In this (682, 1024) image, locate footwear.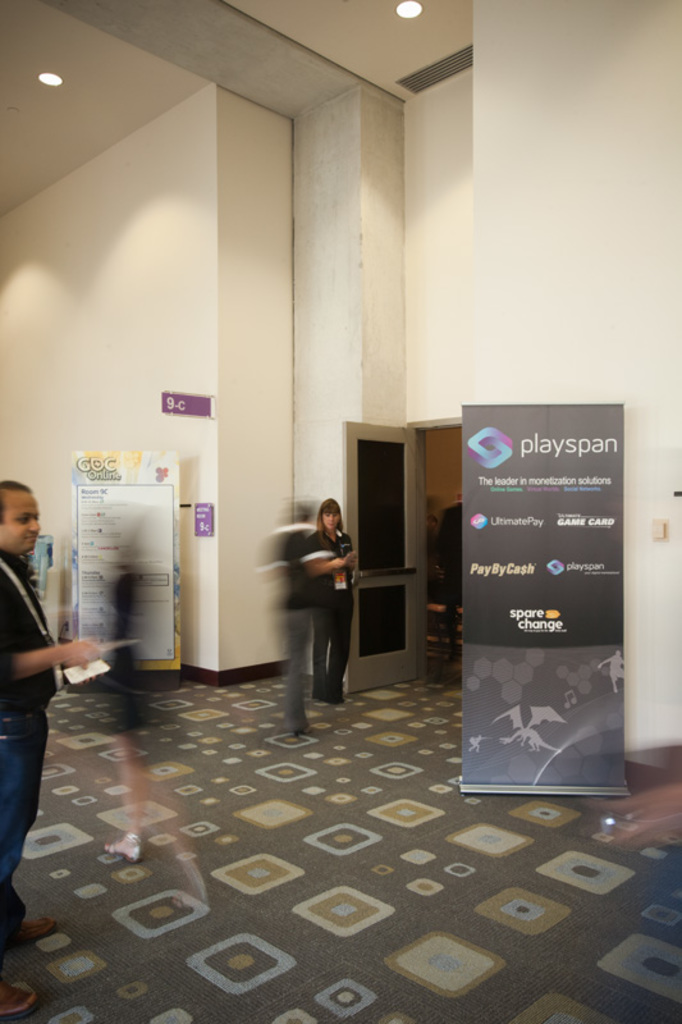
Bounding box: 8,919,58,946.
